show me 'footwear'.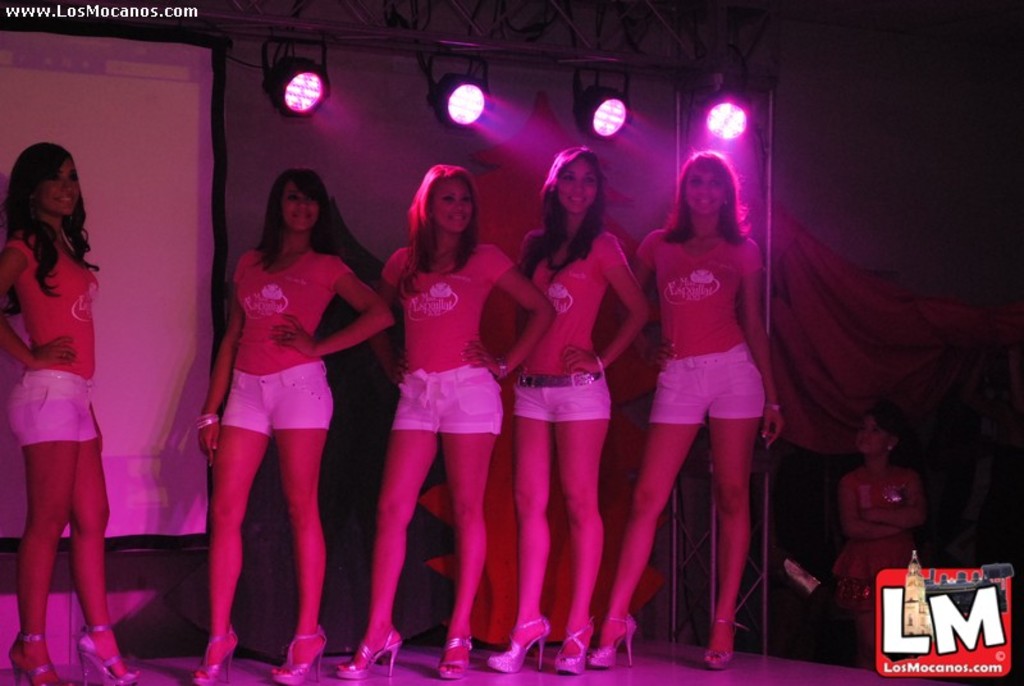
'footwear' is here: <region>79, 623, 145, 683</region>.
